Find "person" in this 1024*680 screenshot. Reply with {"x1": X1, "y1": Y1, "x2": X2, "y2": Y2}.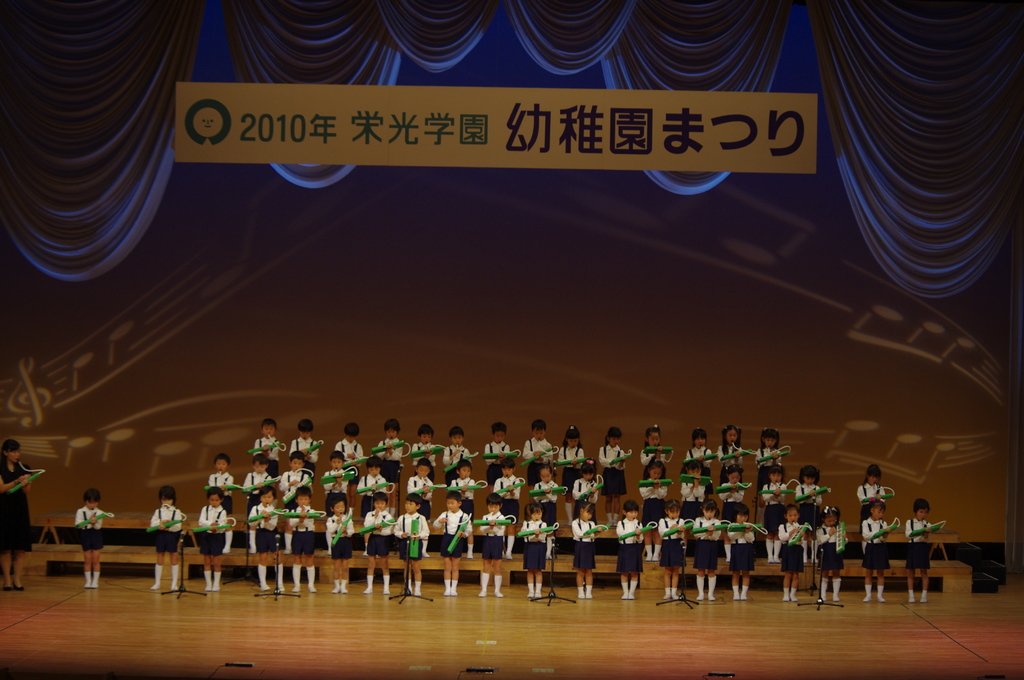
{"x1": 390, "y1": 496, "x2": 429, "y2": 591}.
